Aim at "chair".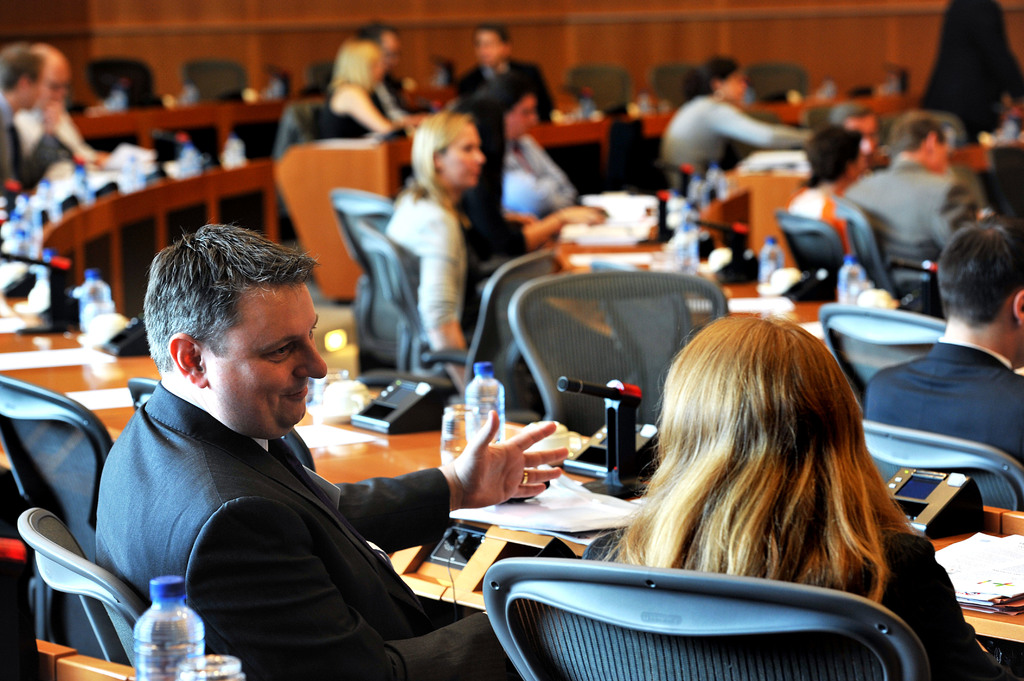
Aimed at {"left": 306, "top": 61, "right": 332, "bottom": 94}.
